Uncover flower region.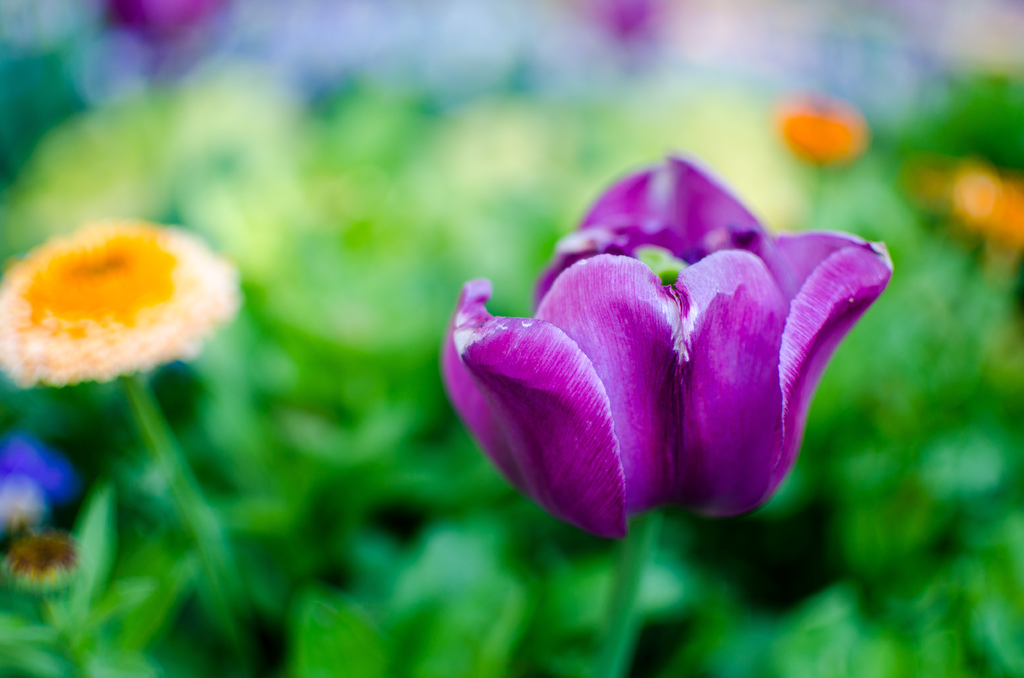
Uncovered: l=573, t=0, r=658, b=40.
